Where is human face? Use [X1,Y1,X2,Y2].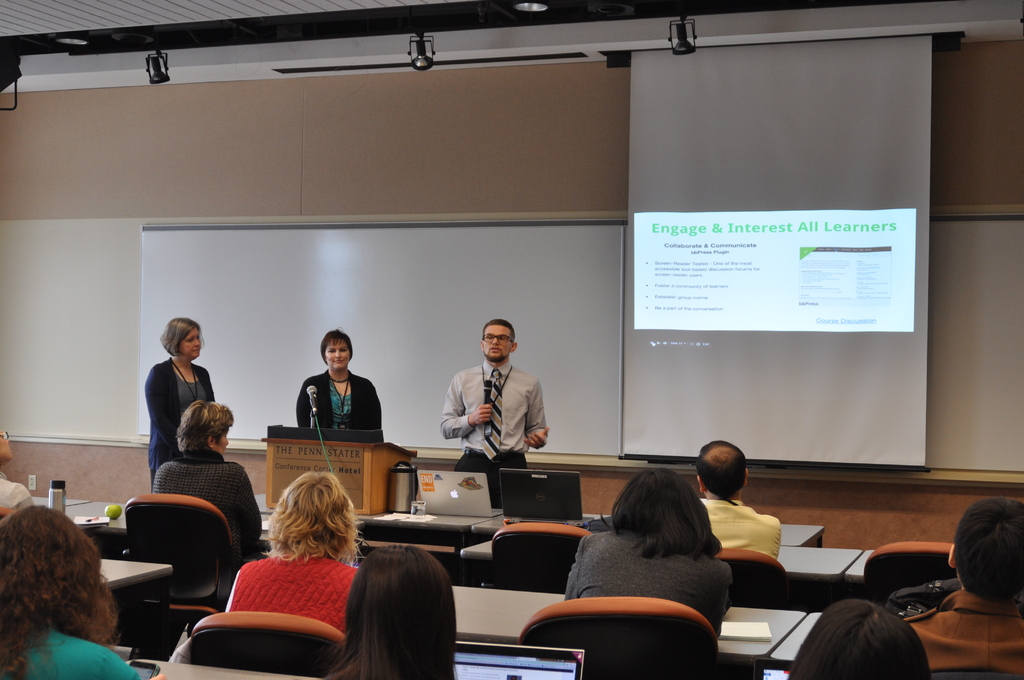
[324,339,351,367].
